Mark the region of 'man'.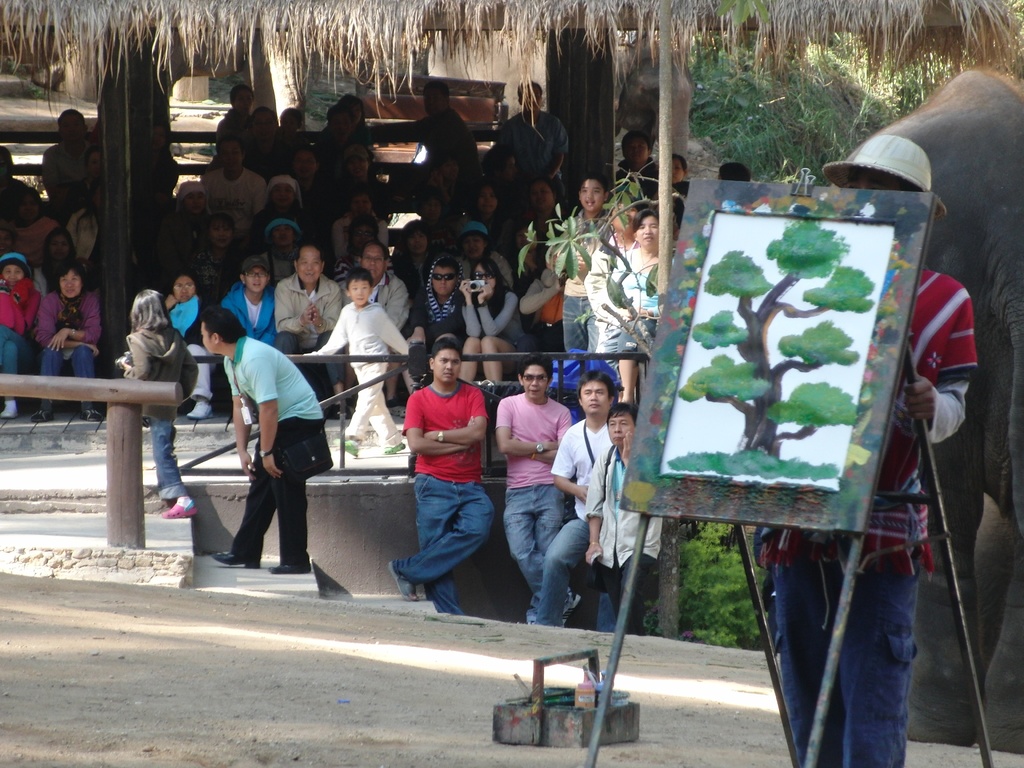
Region: BBox(728, 119, 979, 767).
